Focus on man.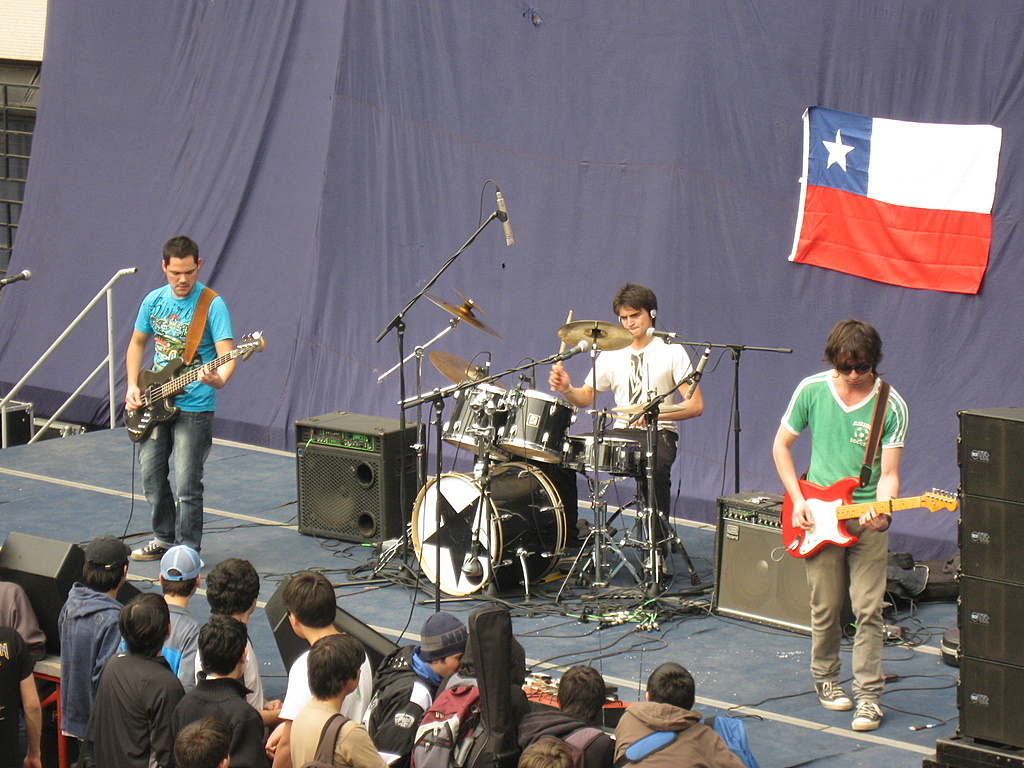
Focused at [left=0, top=624, right=45, bottom=767].
